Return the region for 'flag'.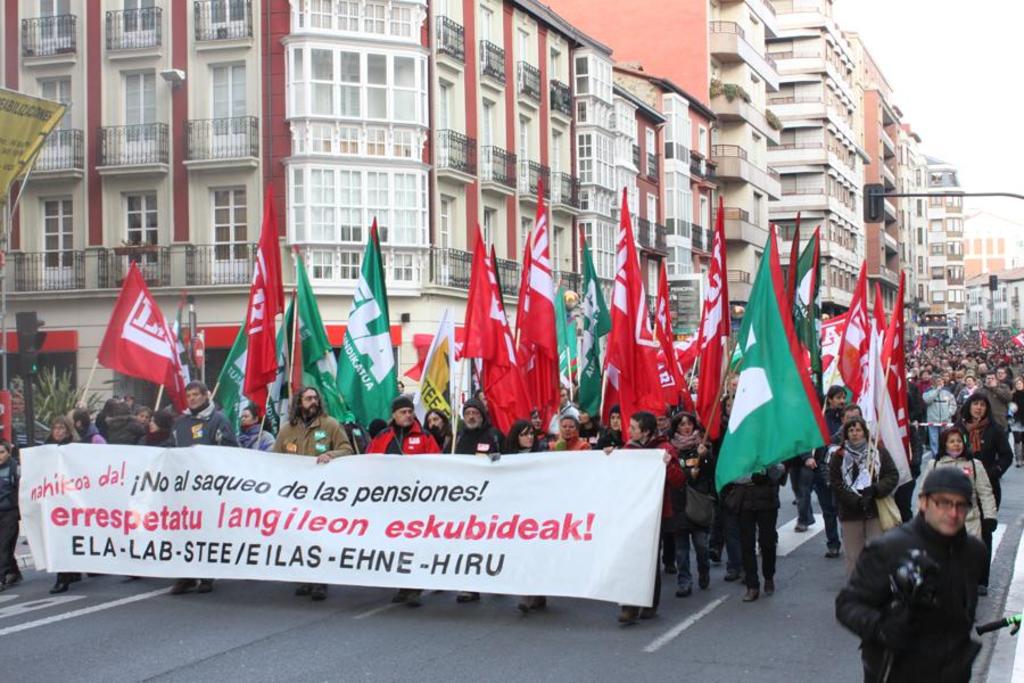
l=527, t=180, r=558, b=430.
